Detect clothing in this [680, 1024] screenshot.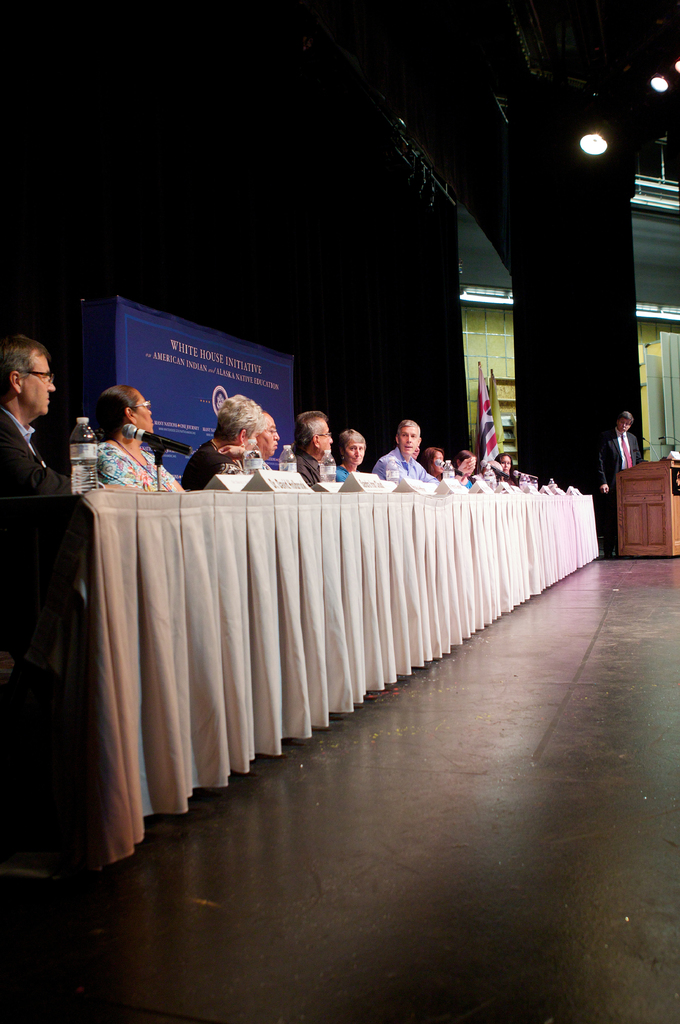
Detection: left=75, top=414, right=171, bottom=489.
